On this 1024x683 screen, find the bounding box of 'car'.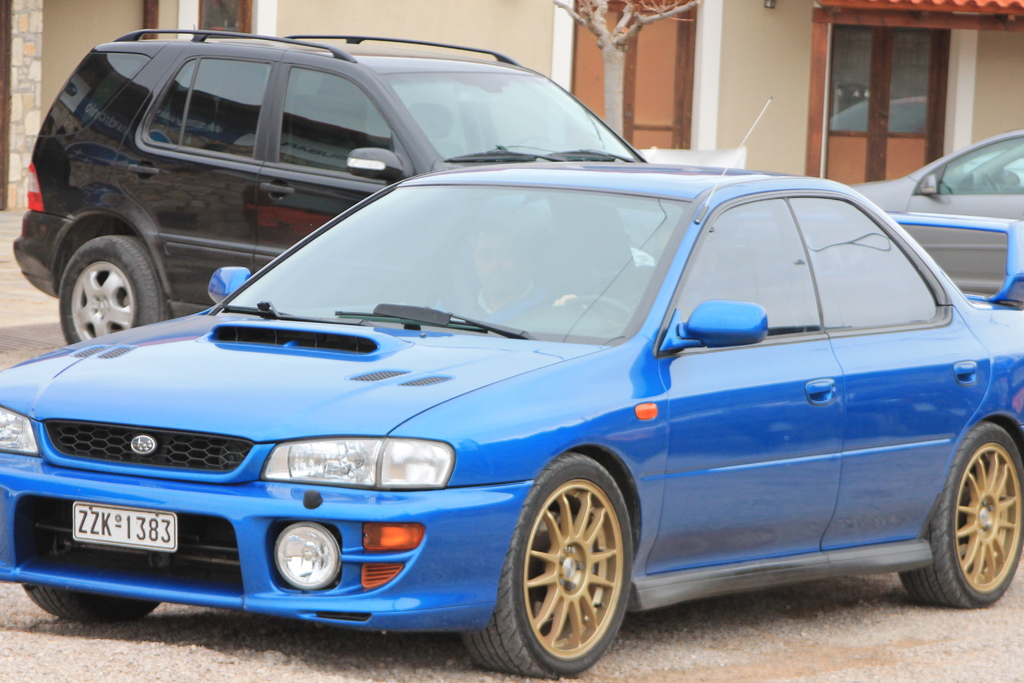
Bounding box: [24, 70, 992, 670].
